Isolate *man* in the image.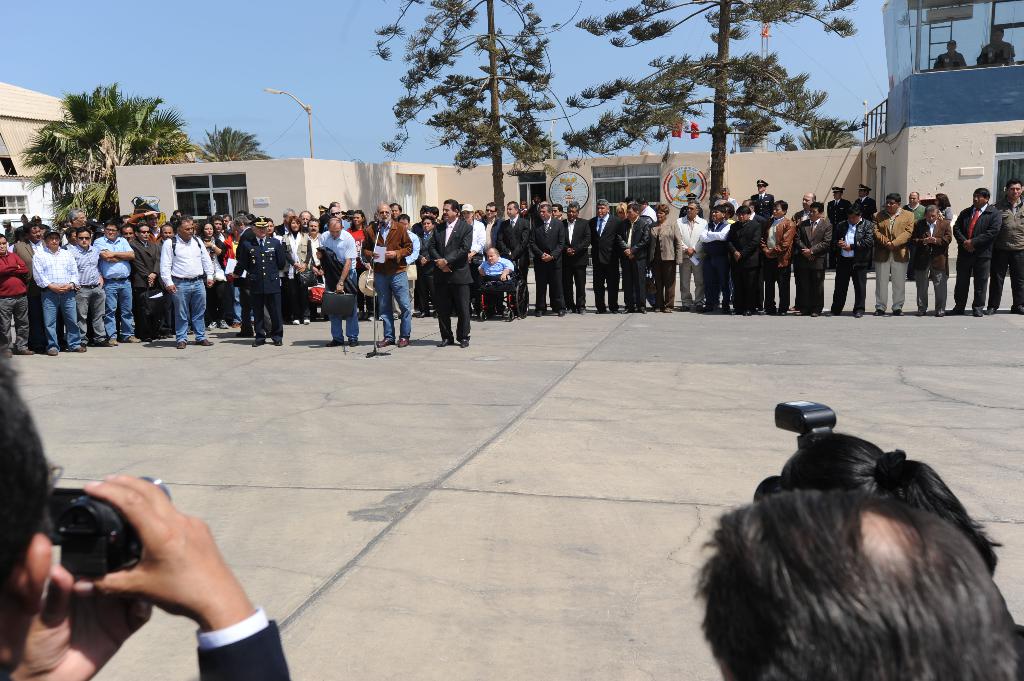
Isolated region: [left=130, top=221, right=159, bottom=335].
